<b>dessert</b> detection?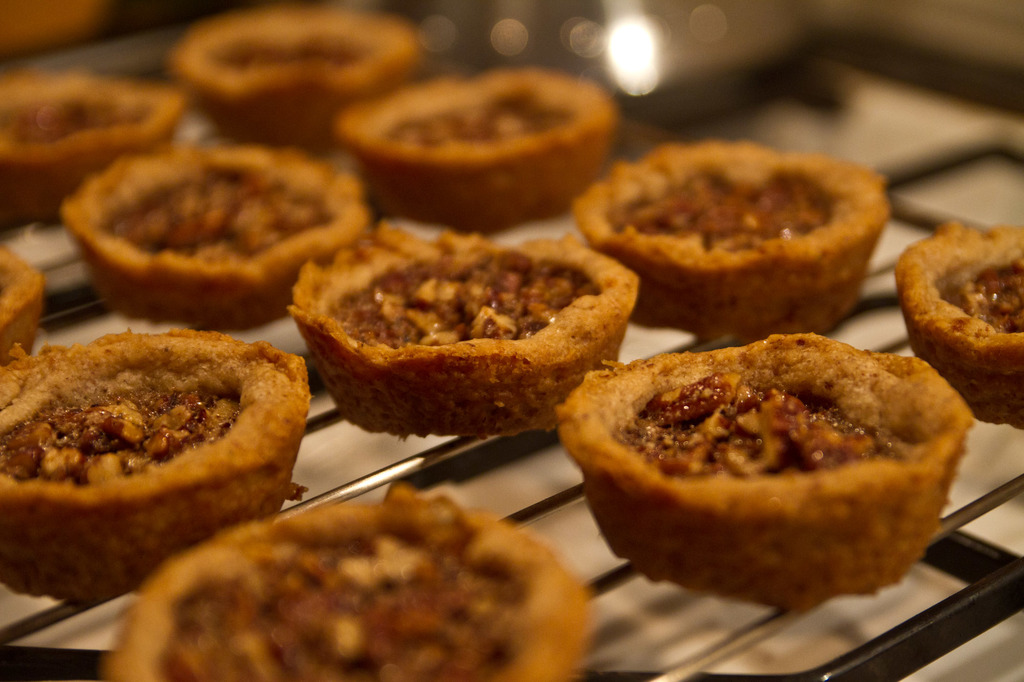
bbox=[0, 331, 316, 603]
